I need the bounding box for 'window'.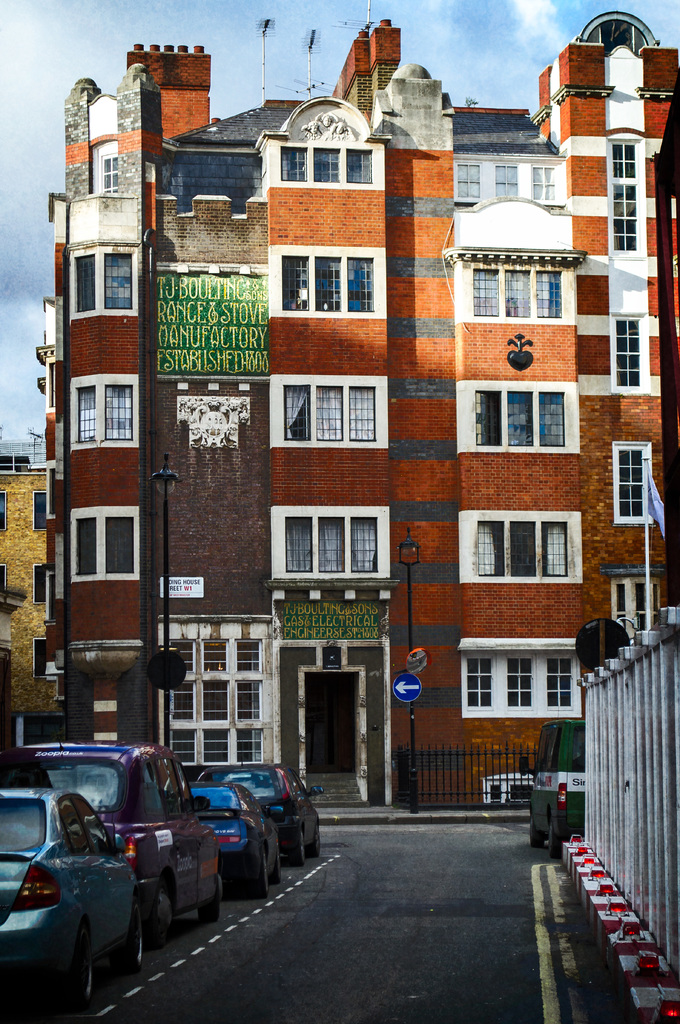
Here it is: [281,252,374,316].
